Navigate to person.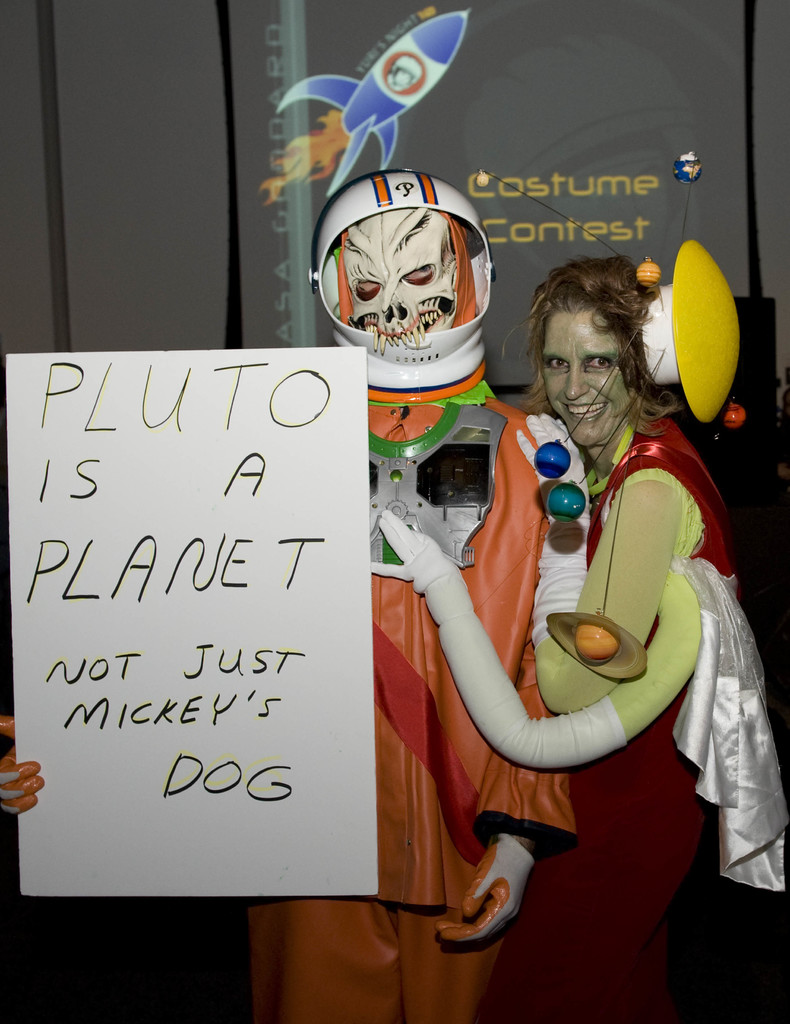
Navigation target: {"left": 0, "top": 173, "right": 581, "bottom": 1023}.
